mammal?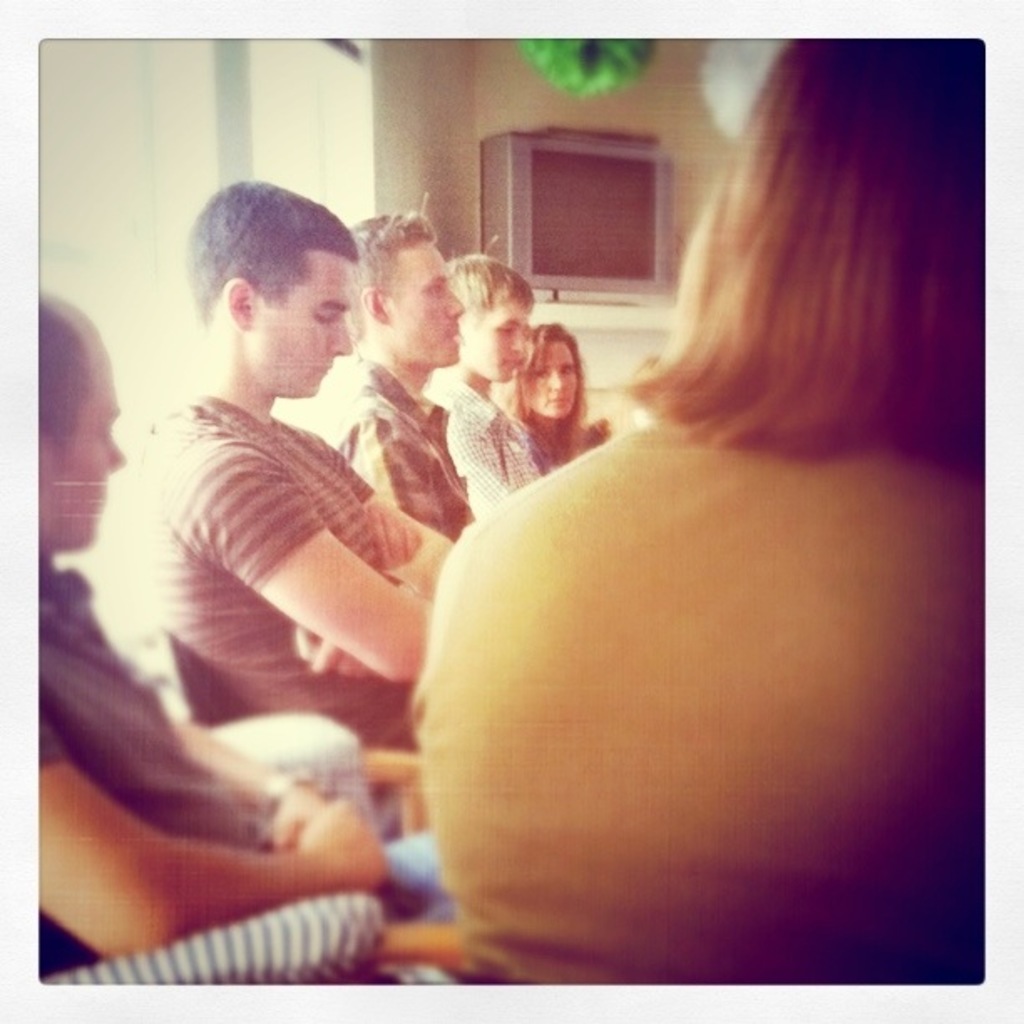
(x1=437, y1=241, x2=547, y2=505)
